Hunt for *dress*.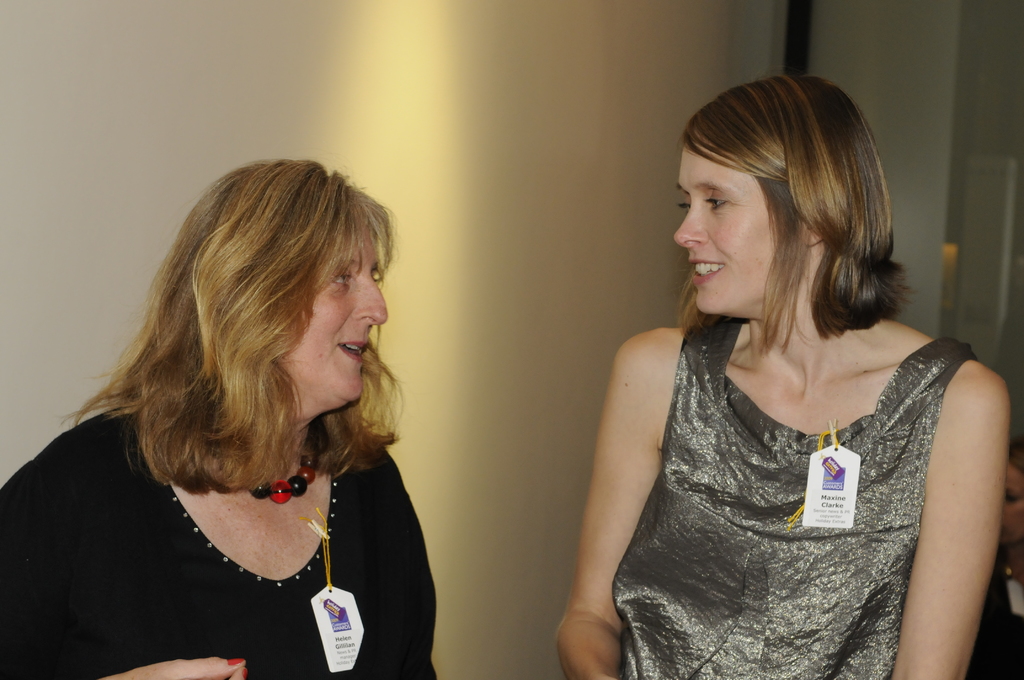
Hunted down at 0 411 436 679.
